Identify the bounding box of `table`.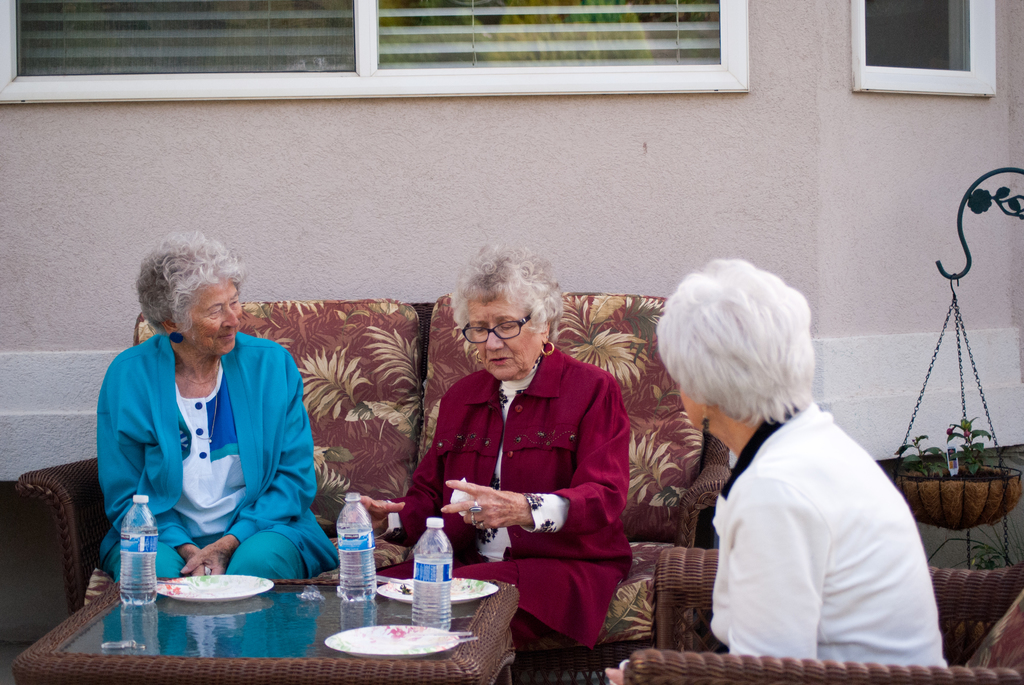
29:521:592:683.
